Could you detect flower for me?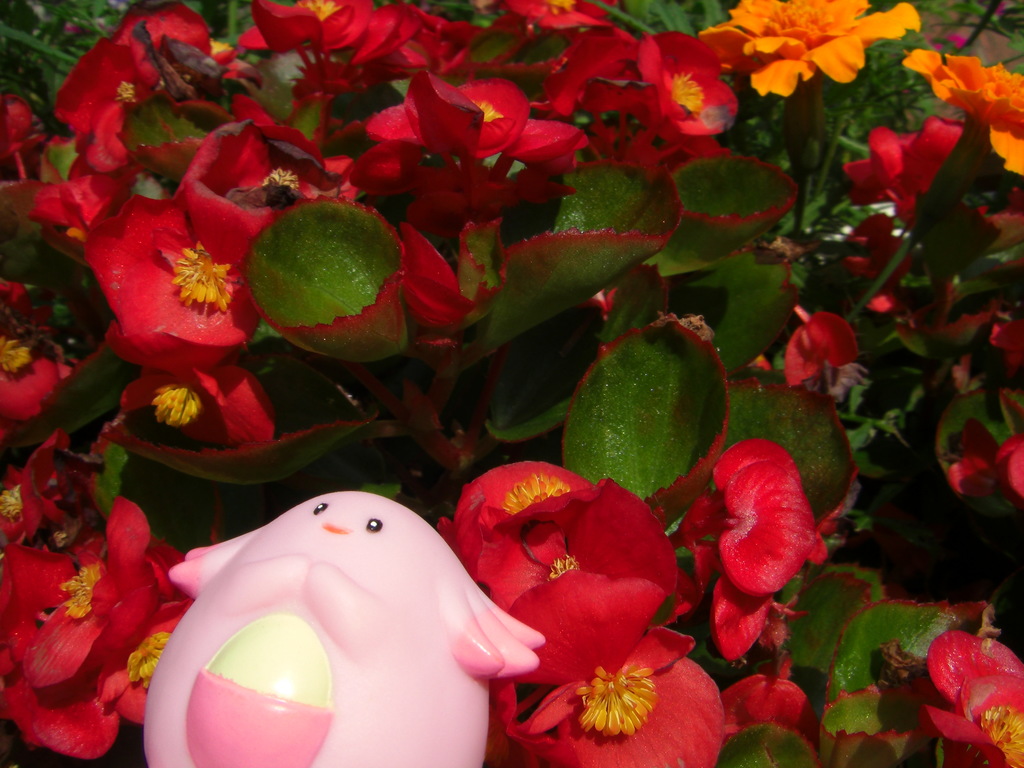
Detection result: BBox(878, 289, 959, 325).
